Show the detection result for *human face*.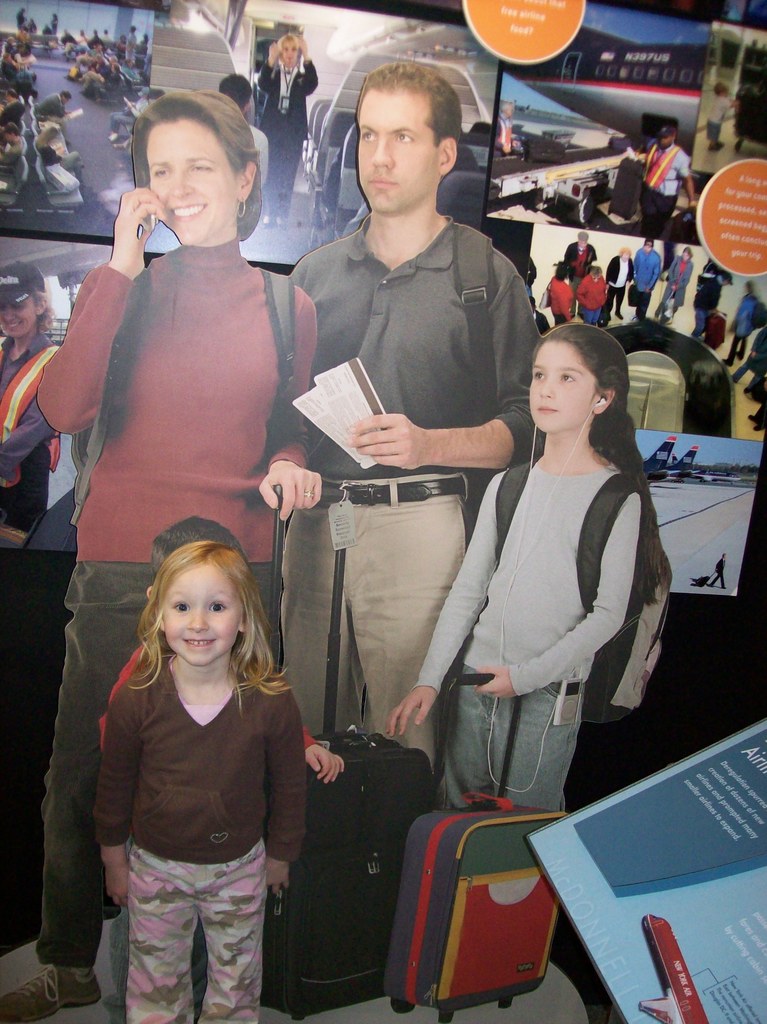
detection(656, 136, 672, 150).
